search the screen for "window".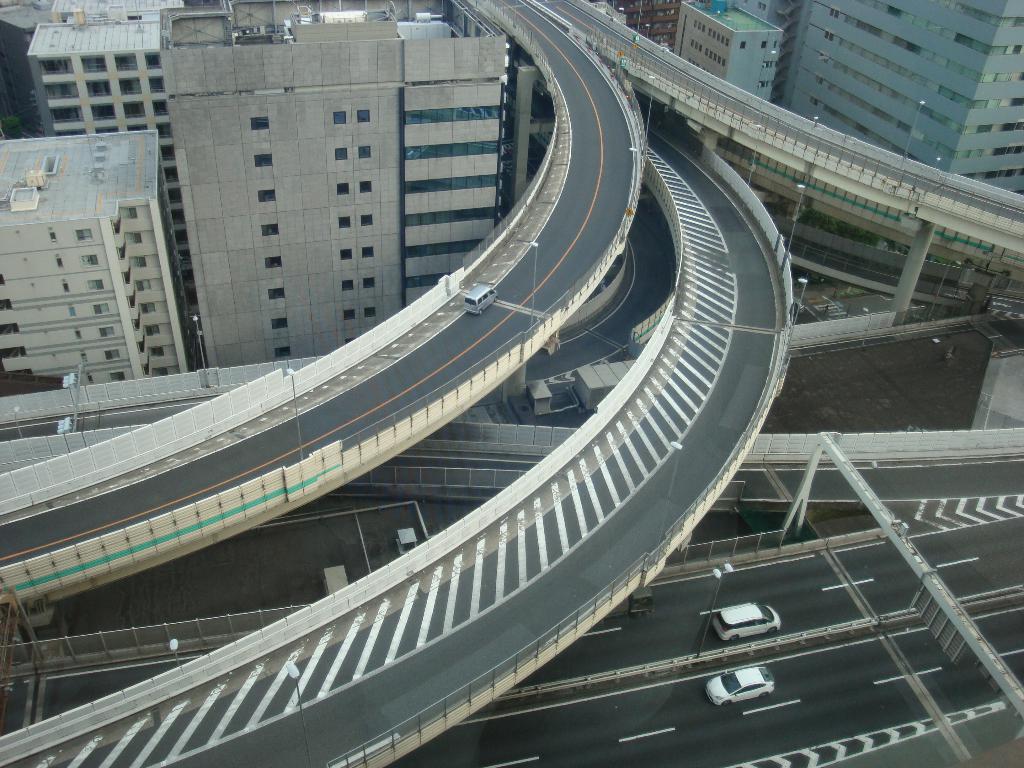
Found at 273,343,294,359.
